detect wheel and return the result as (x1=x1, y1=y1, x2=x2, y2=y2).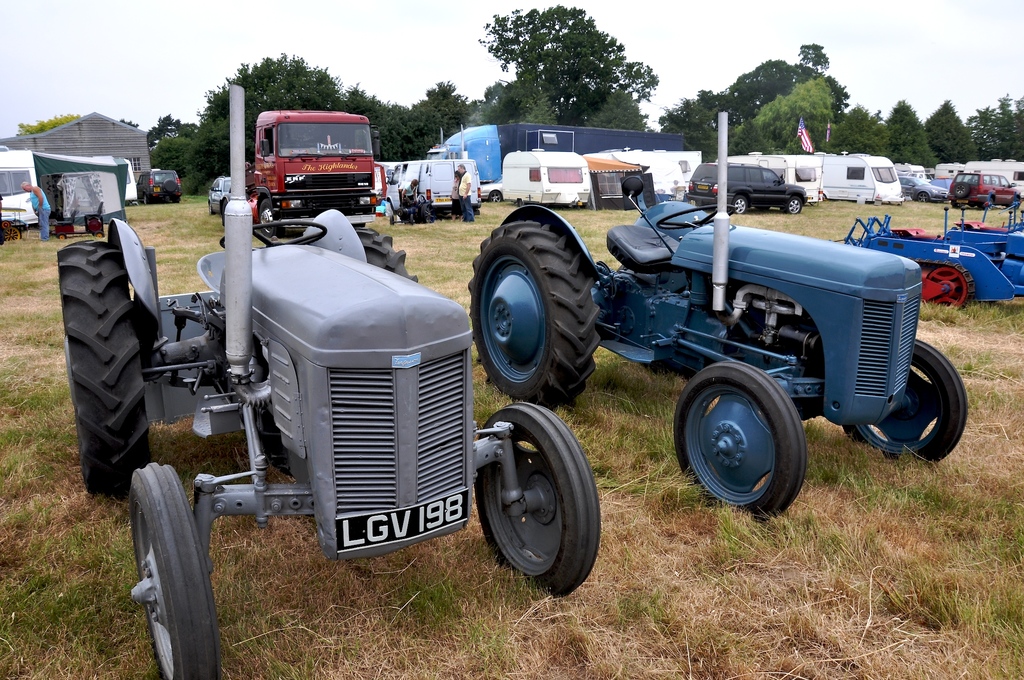
(x1=353, y1=227, x2=419, y2=284).
